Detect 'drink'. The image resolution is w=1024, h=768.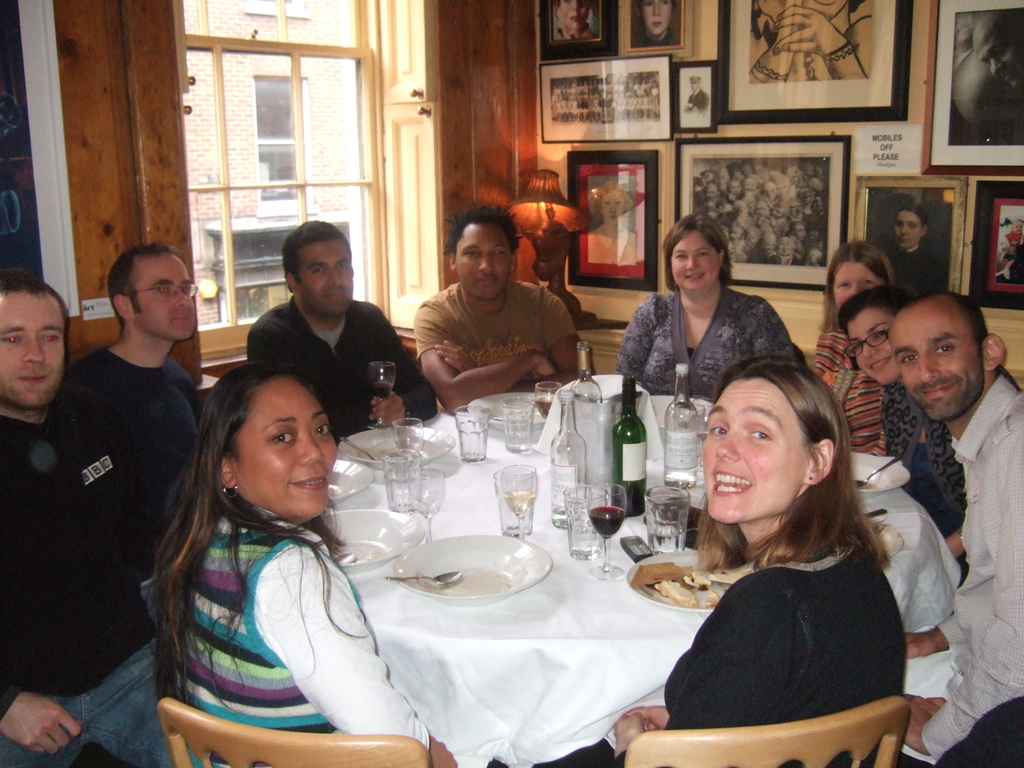
[535, 394, 555, 420].
